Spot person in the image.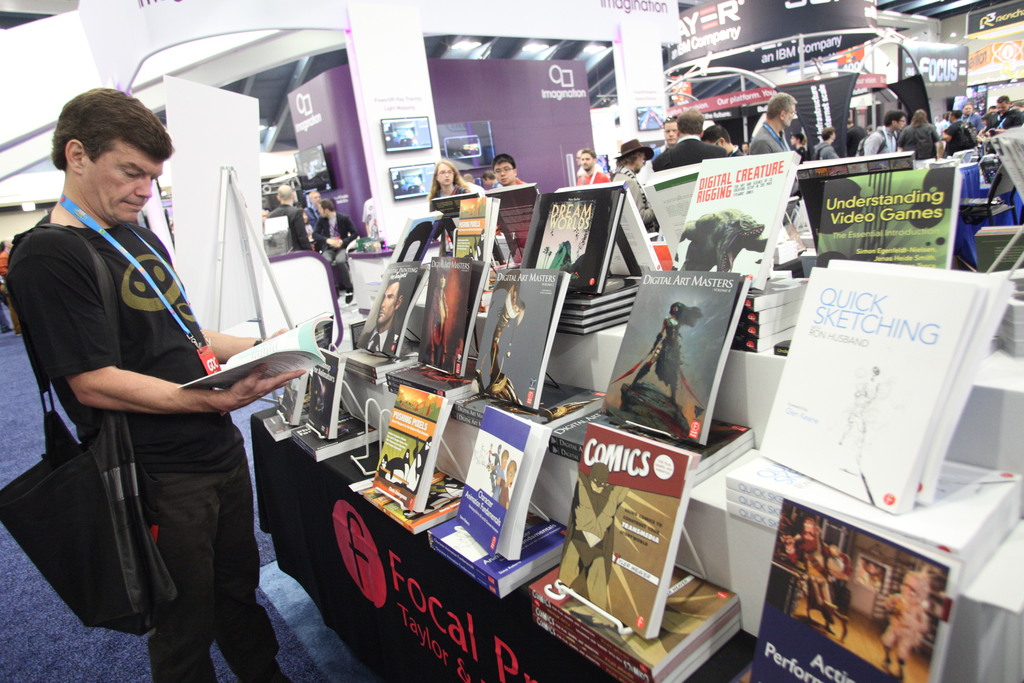
person found at l=858, t=110, r=901, b=159.
